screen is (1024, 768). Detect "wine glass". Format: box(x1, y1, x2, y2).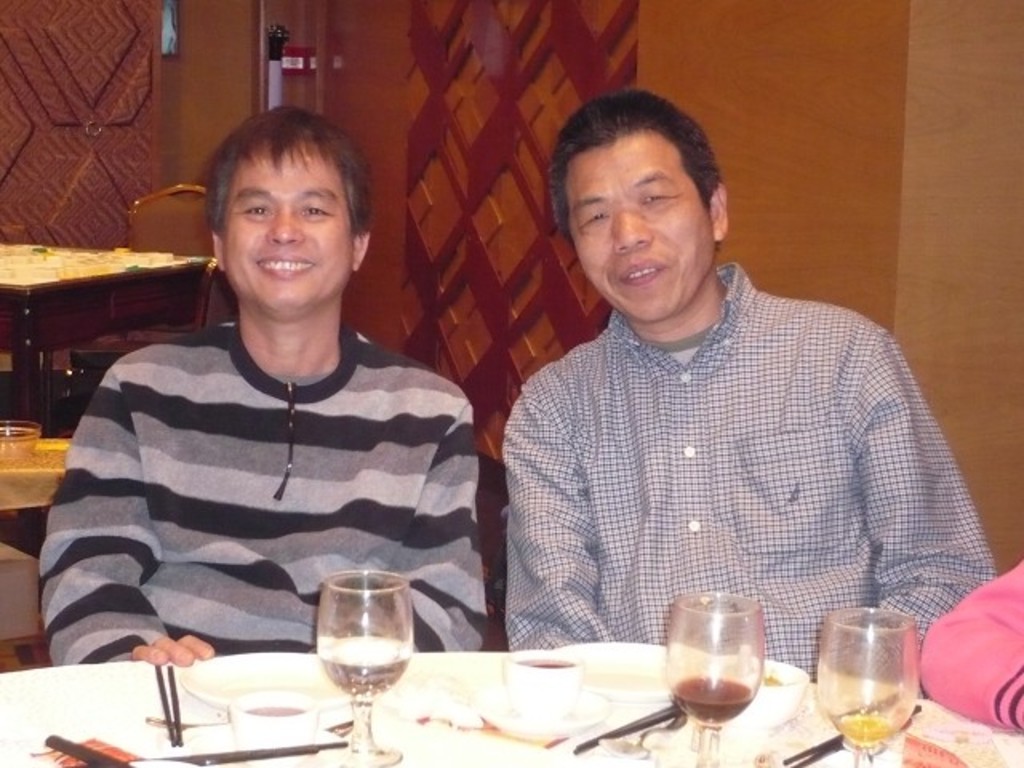
box(661, 589, 765, 766).
